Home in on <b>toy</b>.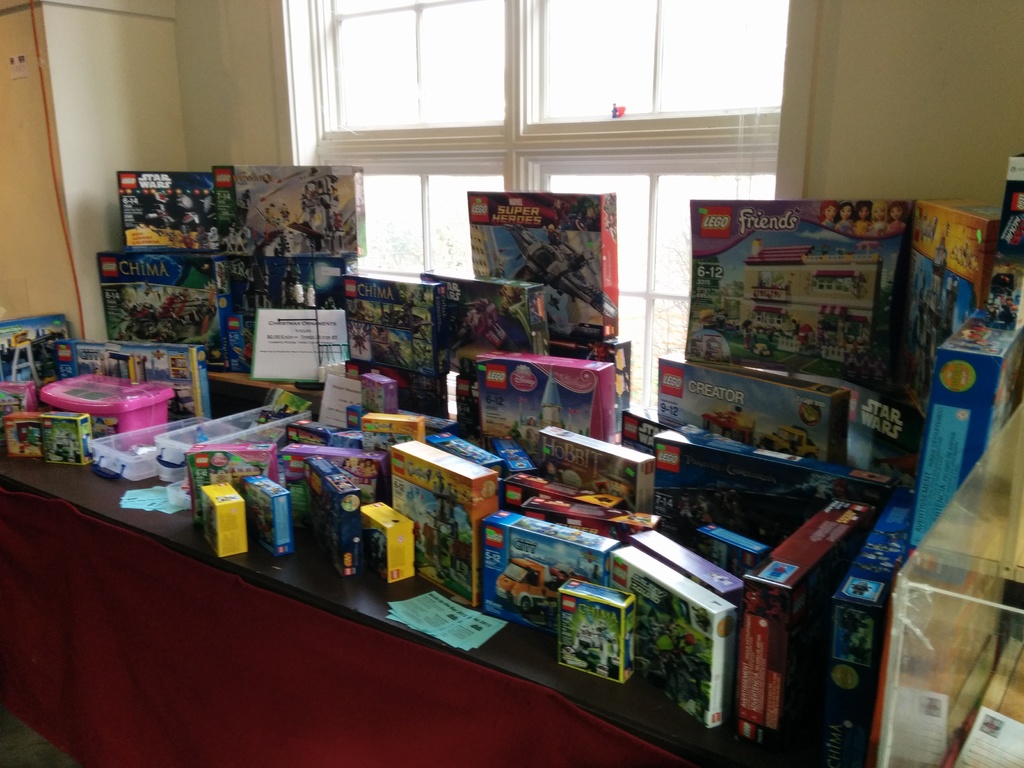
Homed in at left=468, top=225, right=504, bottom=278.
